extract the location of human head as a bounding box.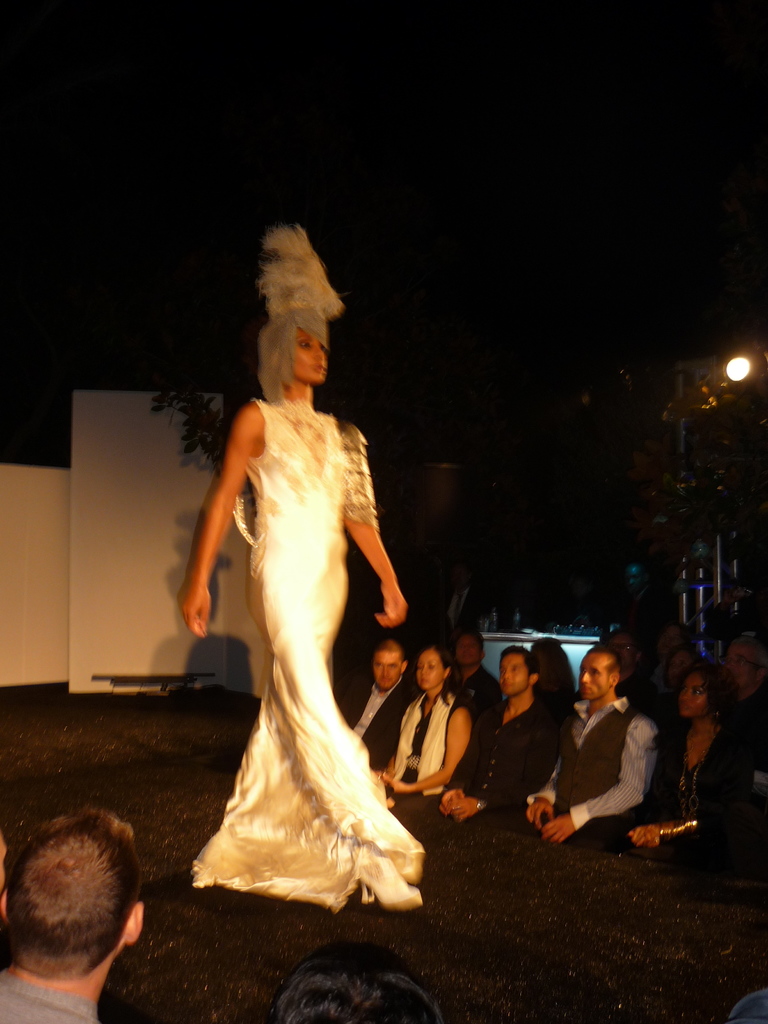
<bbox>655, 623, 688, 665</bbox>.
